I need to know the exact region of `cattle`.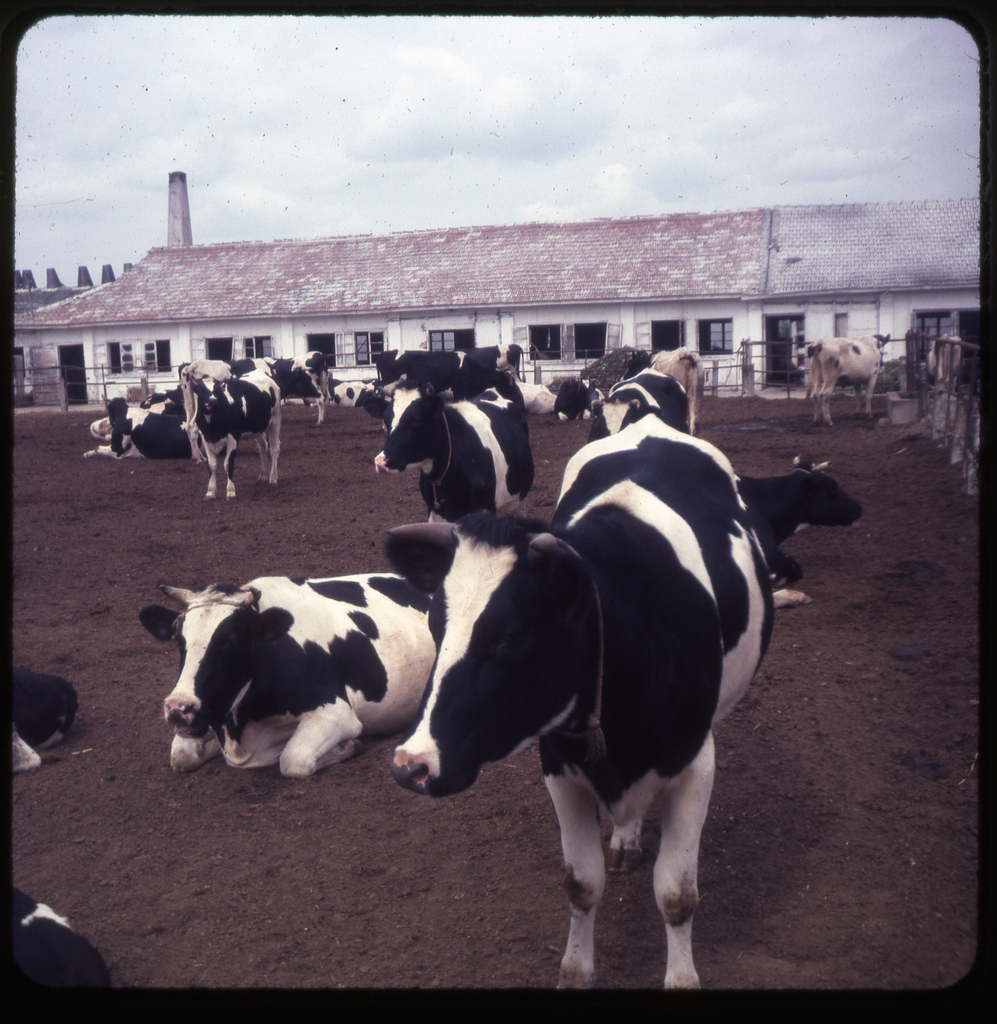
Region: {"x1": 456, "y1": 342, "x2": 531, "y2": 384}.
